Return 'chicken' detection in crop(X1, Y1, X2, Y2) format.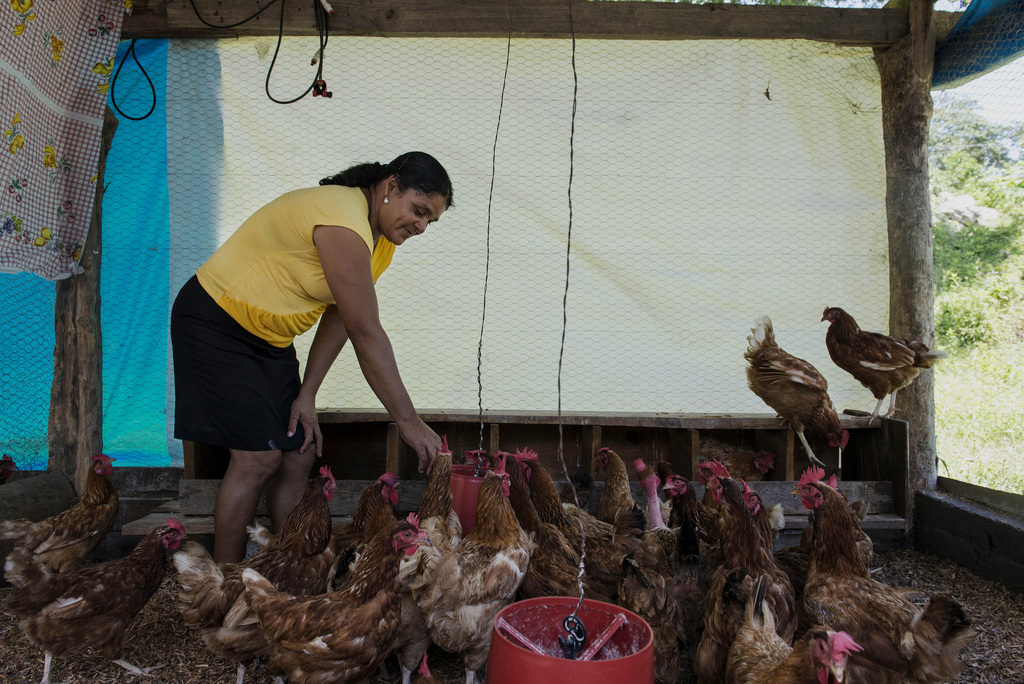
crop(741, 481, 783, 560).
